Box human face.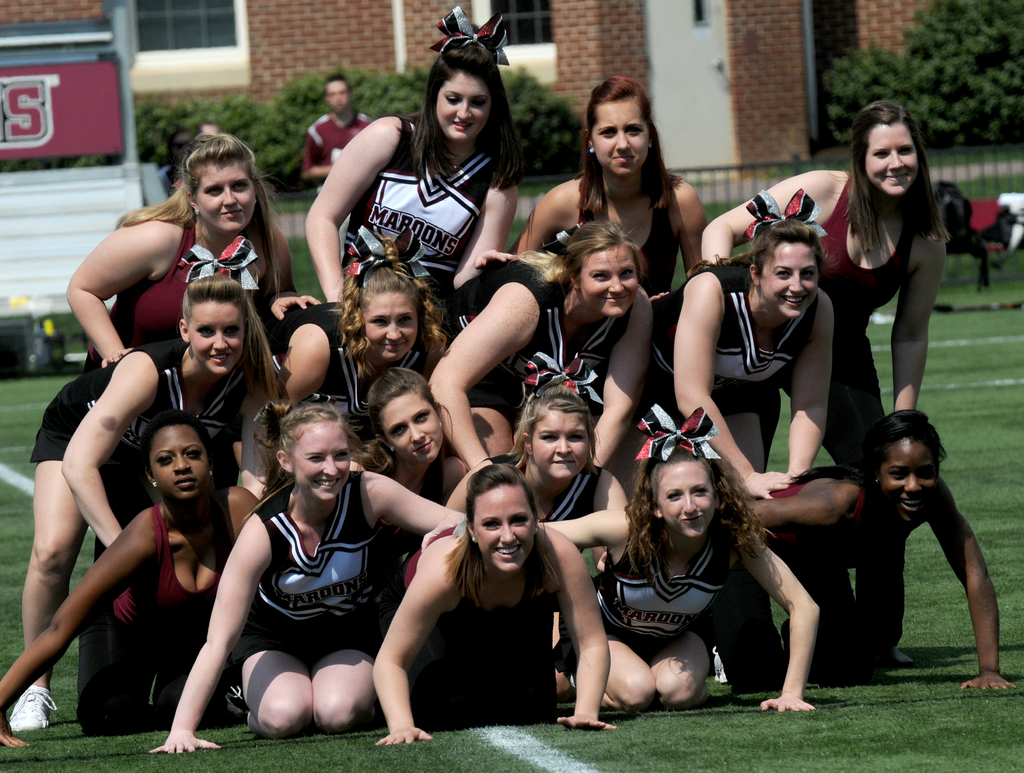
BBox(881, 437, 939, 523).
